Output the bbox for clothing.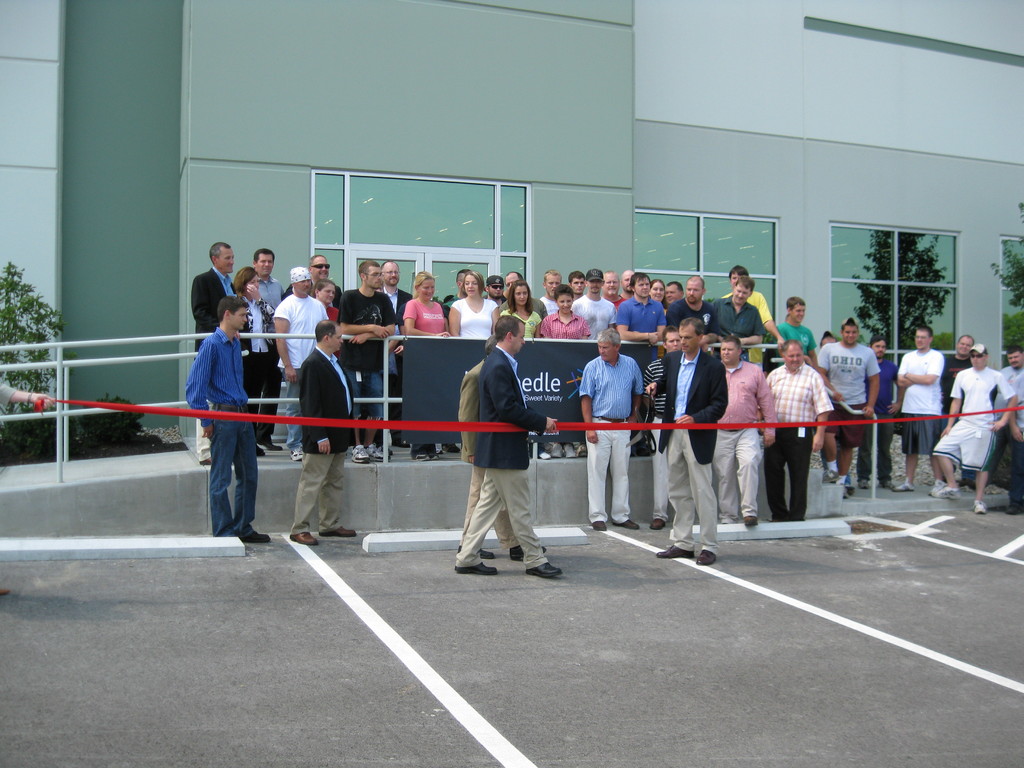
region(285, 347, 358, 539).
